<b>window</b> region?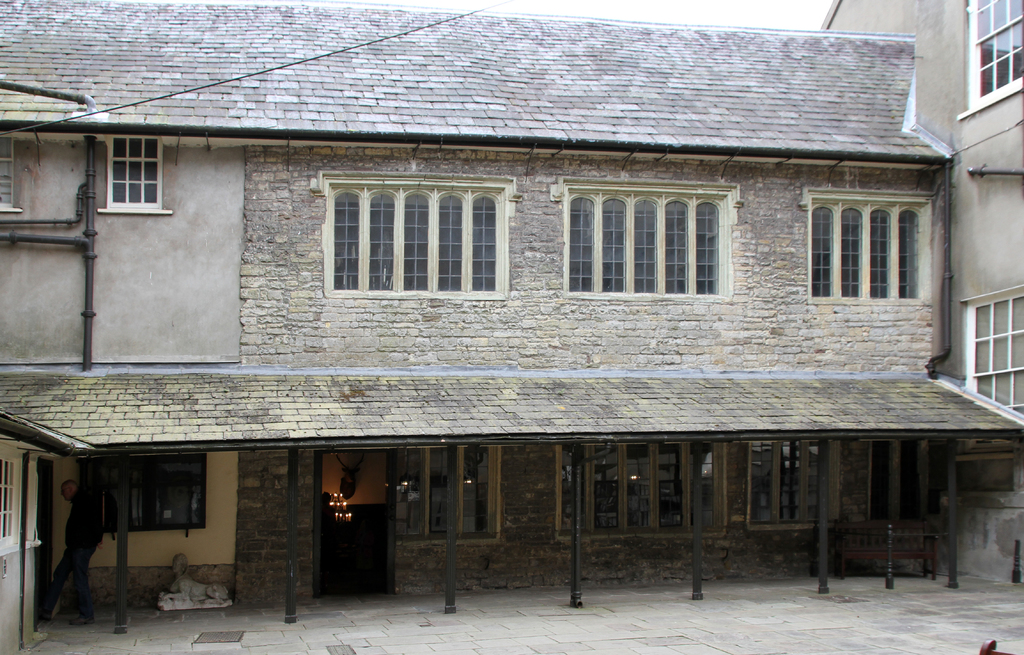
<region>309, 172, 521, 301</region>
